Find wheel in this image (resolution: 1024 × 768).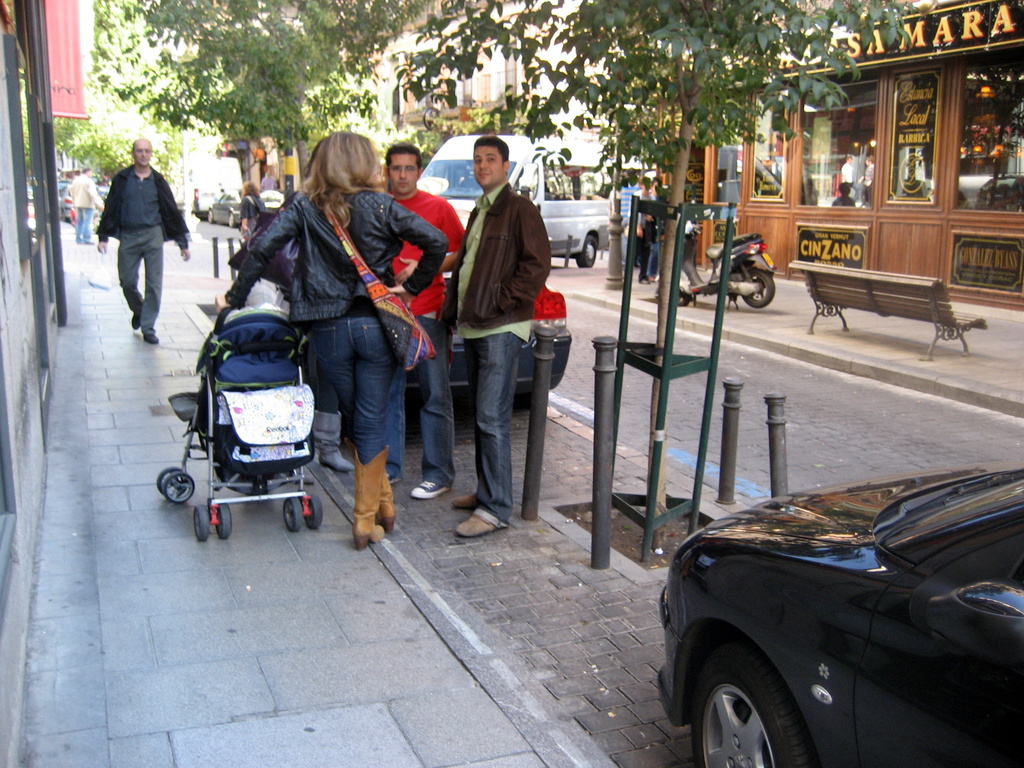
pyautogui.locateOnScreen(669, 290, 691, 312).
